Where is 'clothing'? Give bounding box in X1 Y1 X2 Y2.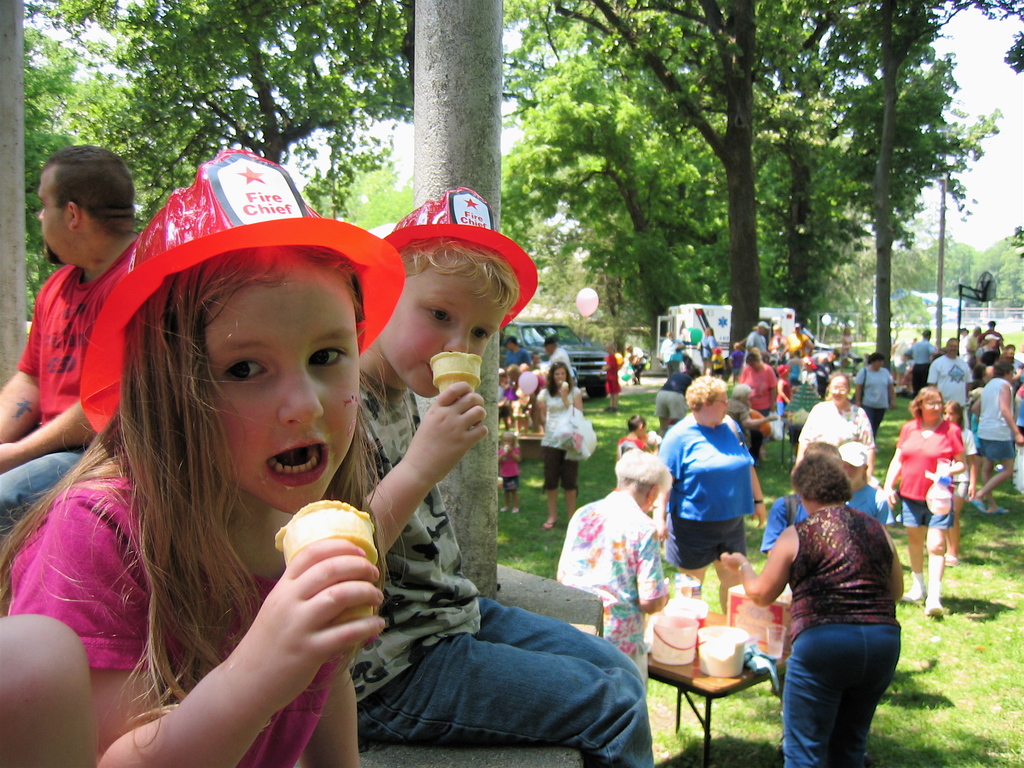
797 396 877 450.
